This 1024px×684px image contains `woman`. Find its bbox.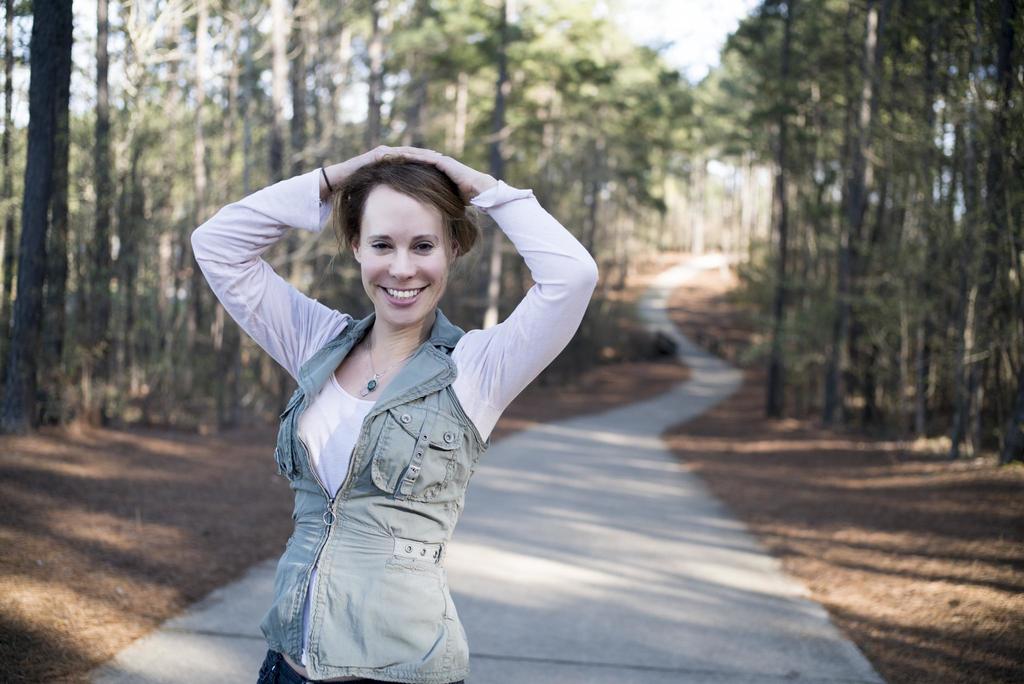
box(201, 122, 589, 678).
